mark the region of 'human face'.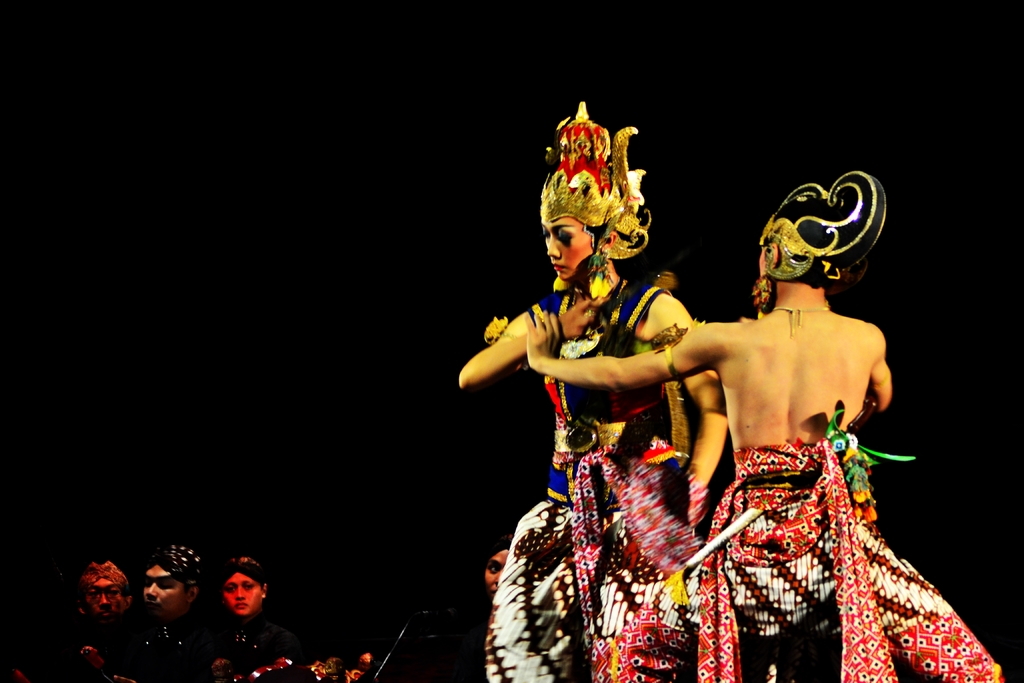
Region: 140, 565, 189, 612.
